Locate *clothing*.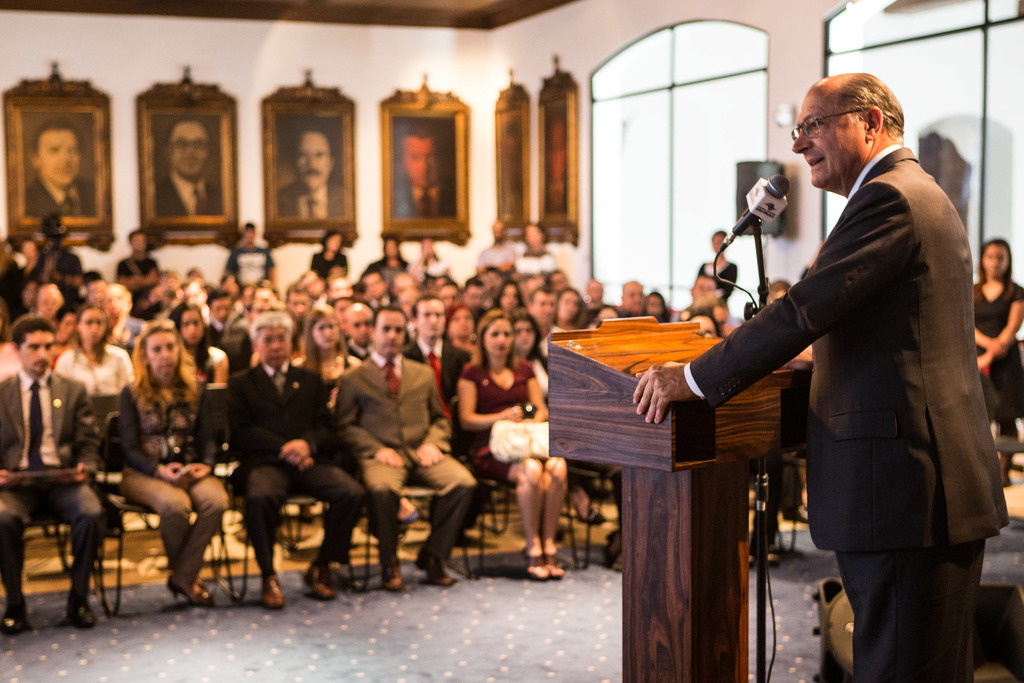
Bounding box: bbox=(42, 235, 84, 286).
